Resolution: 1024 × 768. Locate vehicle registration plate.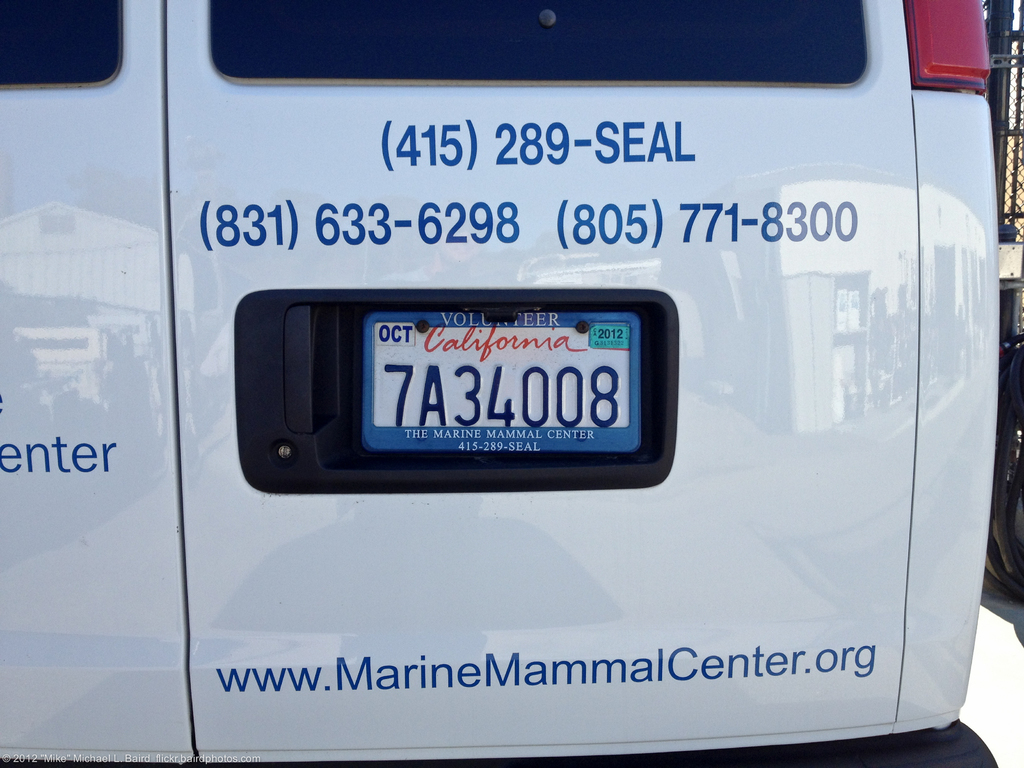
rect(338, 312, 625, 472).
